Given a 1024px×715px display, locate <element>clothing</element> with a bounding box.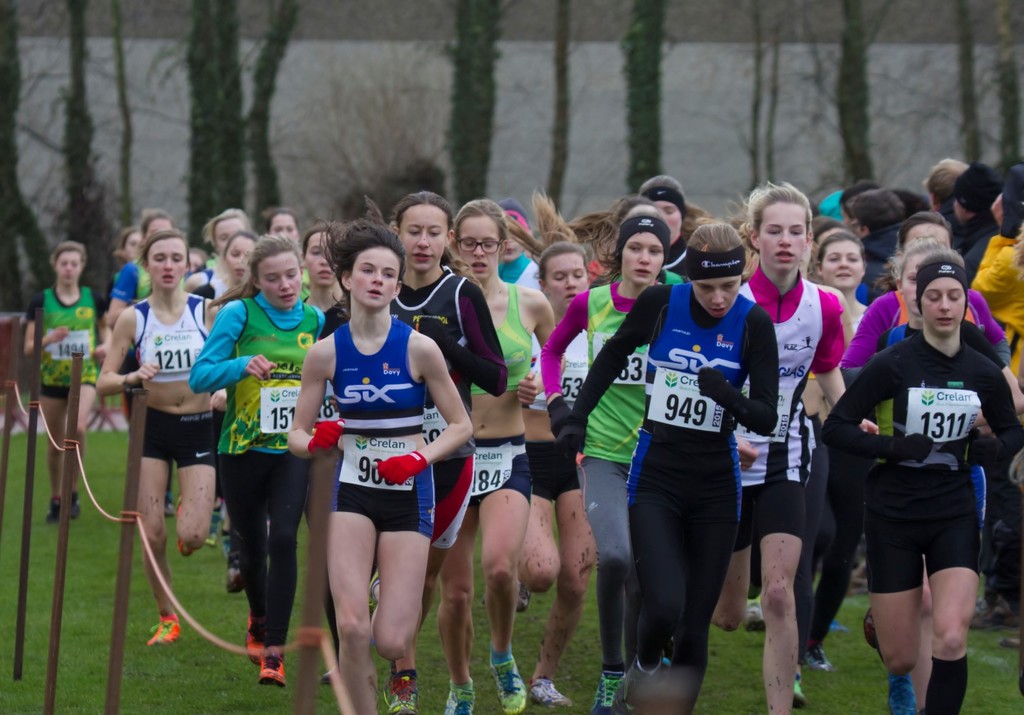
Located: 330, 311, 432, 539.
